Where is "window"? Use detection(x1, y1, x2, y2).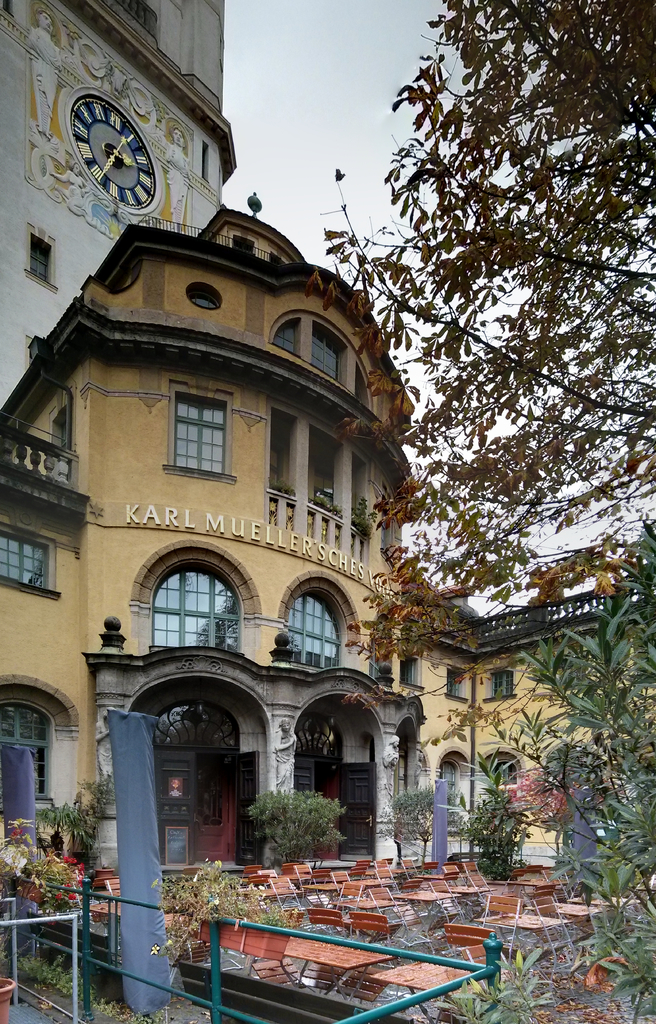
detection(450, 668, 462, 700).
